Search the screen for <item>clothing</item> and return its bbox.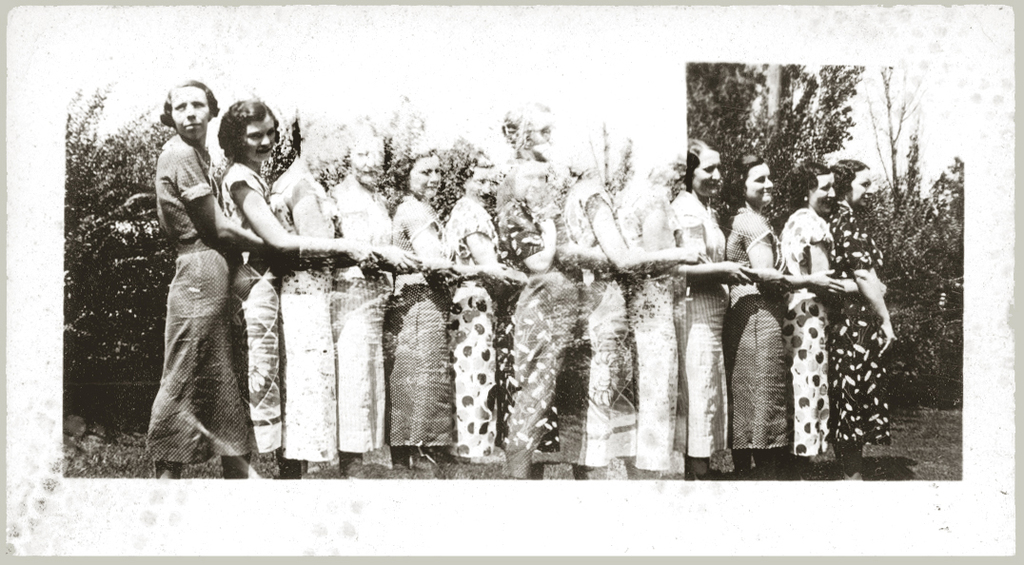
Found: (left=675, top=192, right=730, bottom=460).
